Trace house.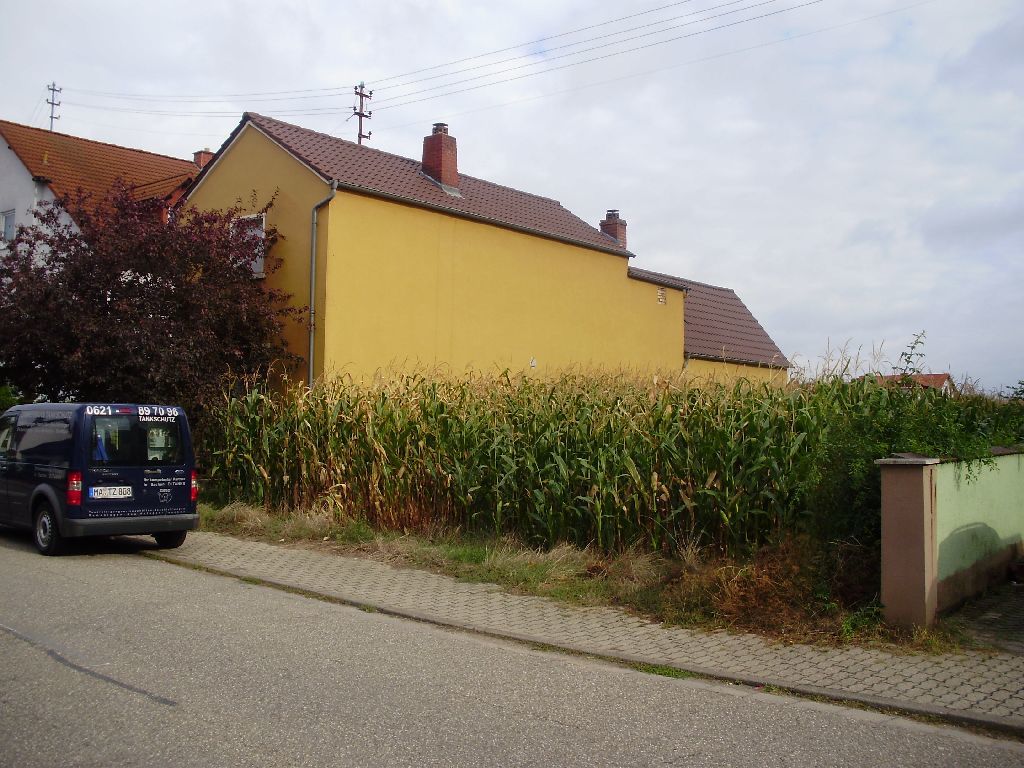
Traced to locate(841, 365, 973, 402).
